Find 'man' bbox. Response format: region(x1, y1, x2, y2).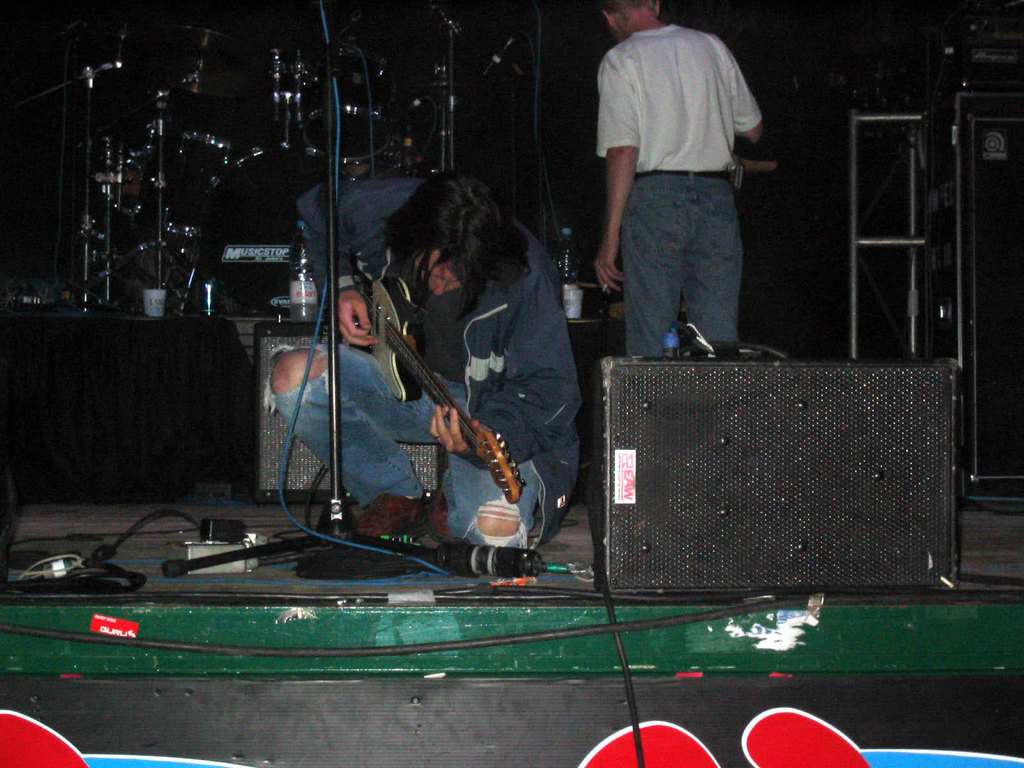
region(575, 8, 780, 387).
